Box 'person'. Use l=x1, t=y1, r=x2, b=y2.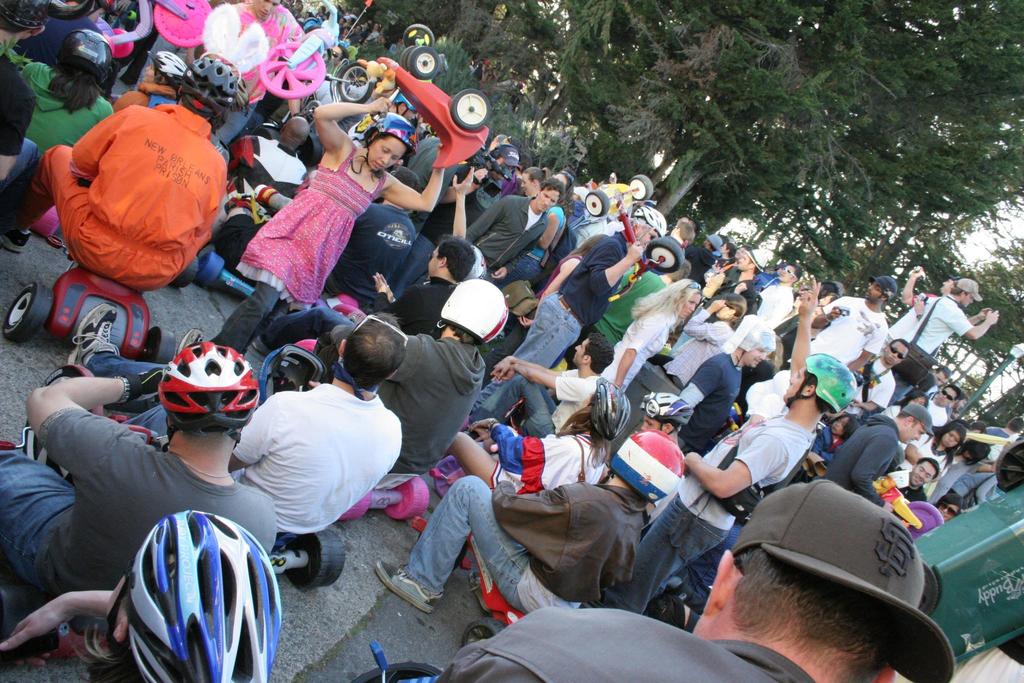
l=0, t=51, r=245, b=288.
